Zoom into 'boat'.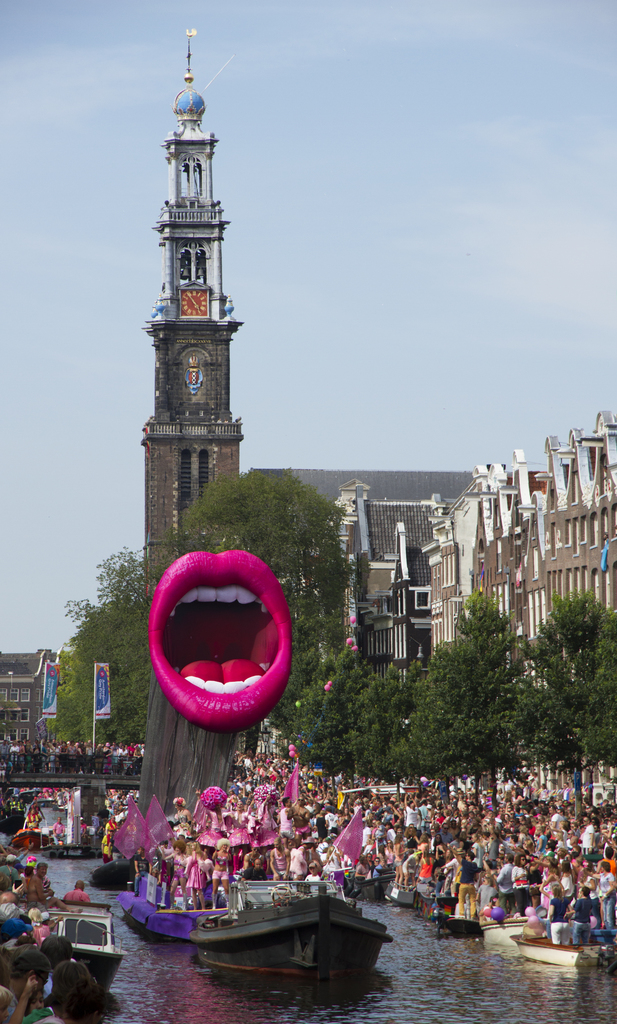
Zoom target: Rect(34, 795, 53, 812).
